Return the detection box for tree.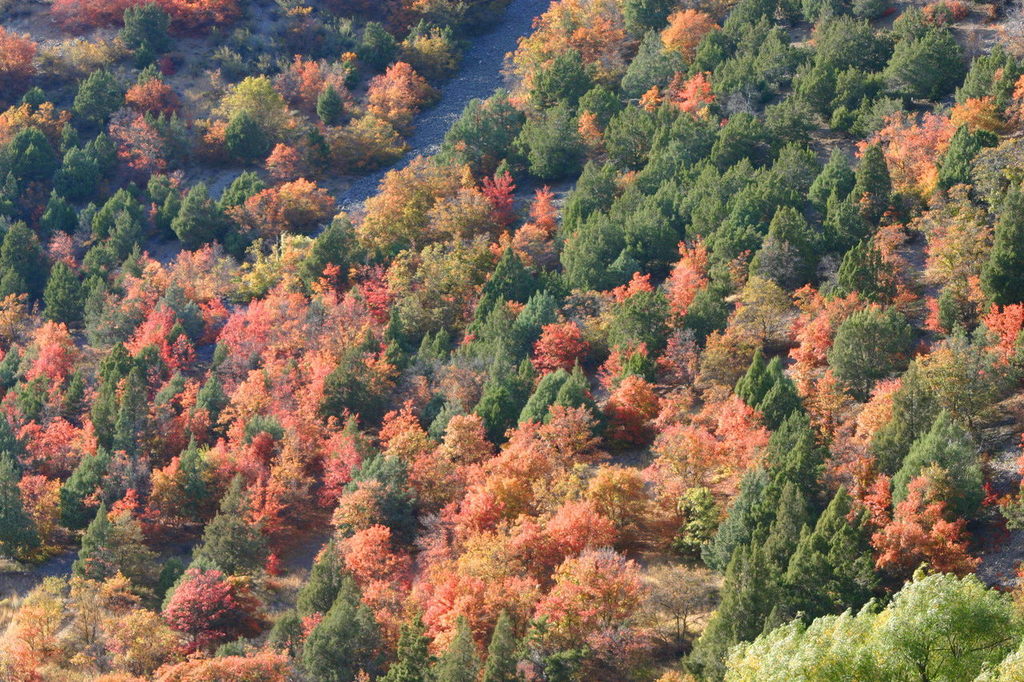
(758,373,809,429).
